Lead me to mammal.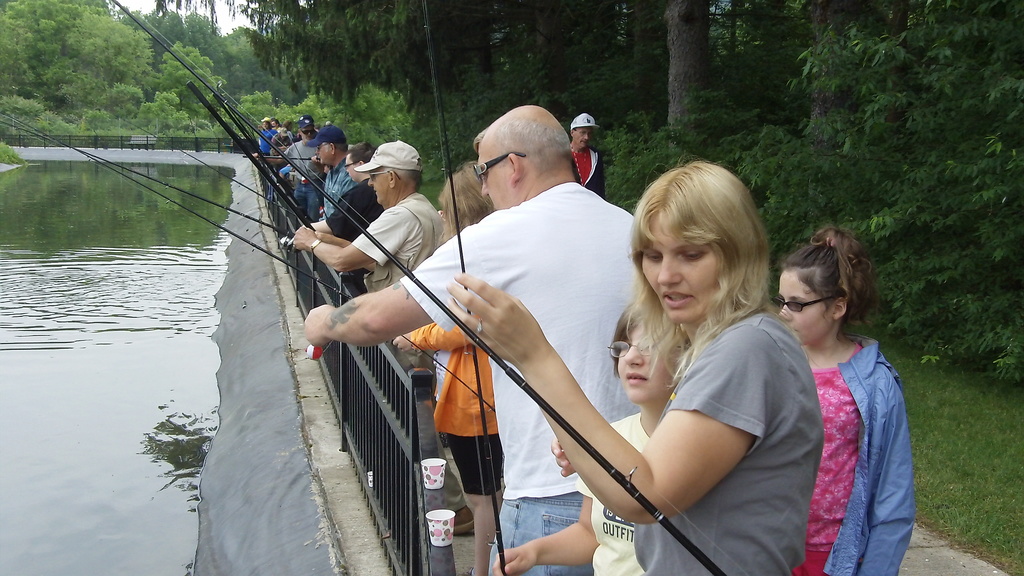
Lead to <box>273,117,285,140</box>.
